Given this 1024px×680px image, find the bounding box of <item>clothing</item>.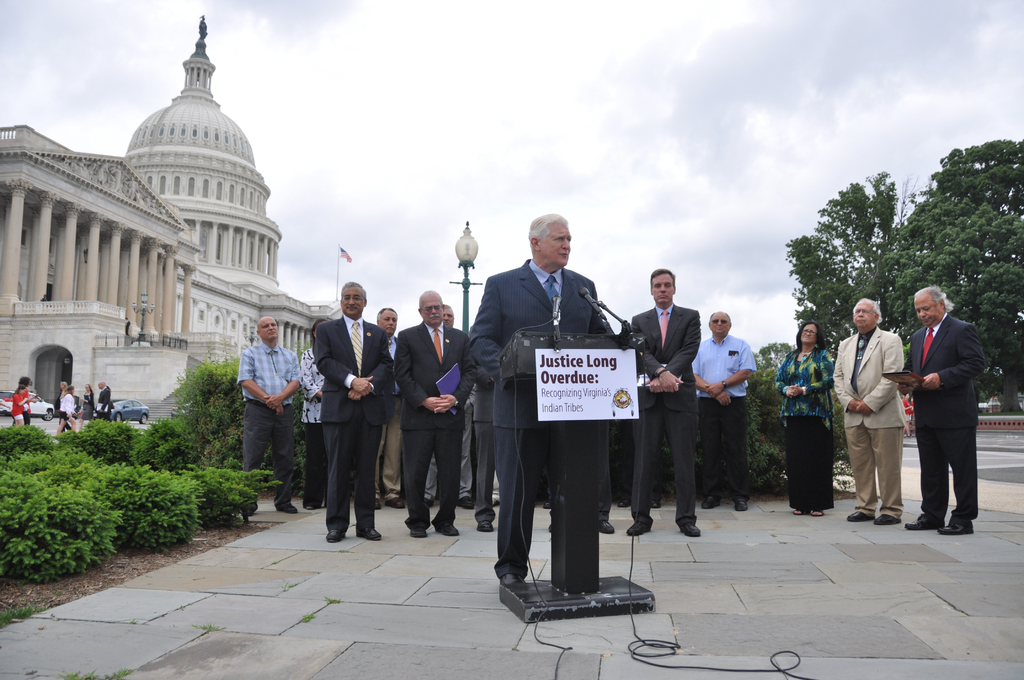
<region>394, 324, 474, 528</region>.
